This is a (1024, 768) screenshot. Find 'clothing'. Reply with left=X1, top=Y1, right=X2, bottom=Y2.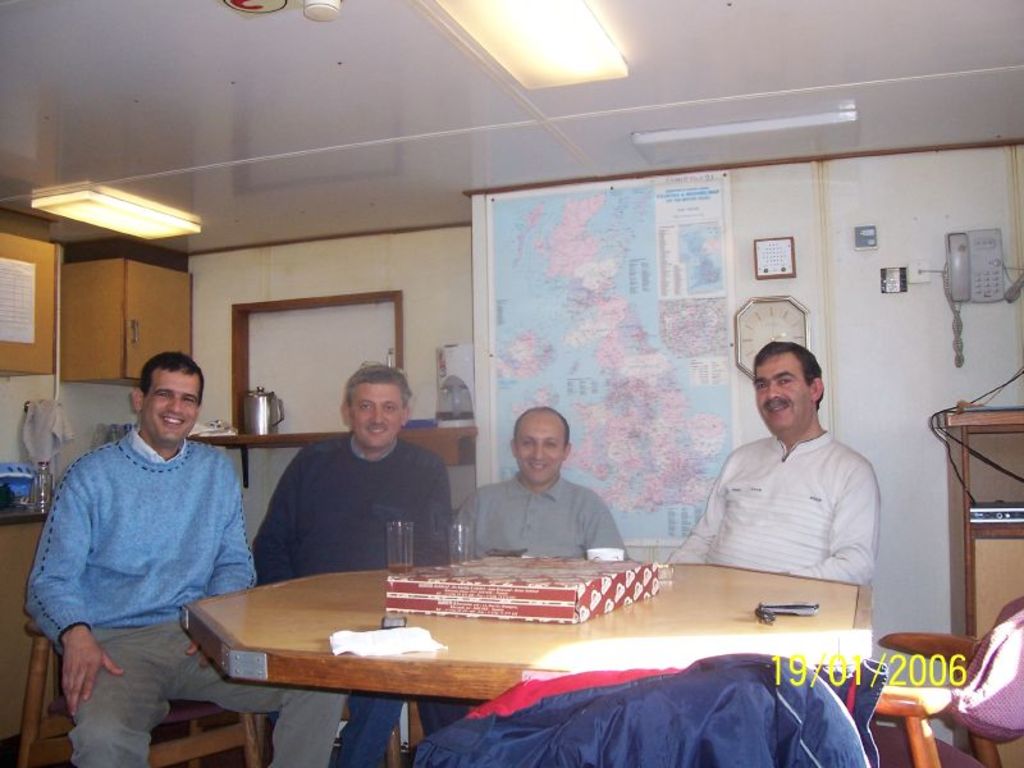
left=26, top=428, right=351, bottom=767.
